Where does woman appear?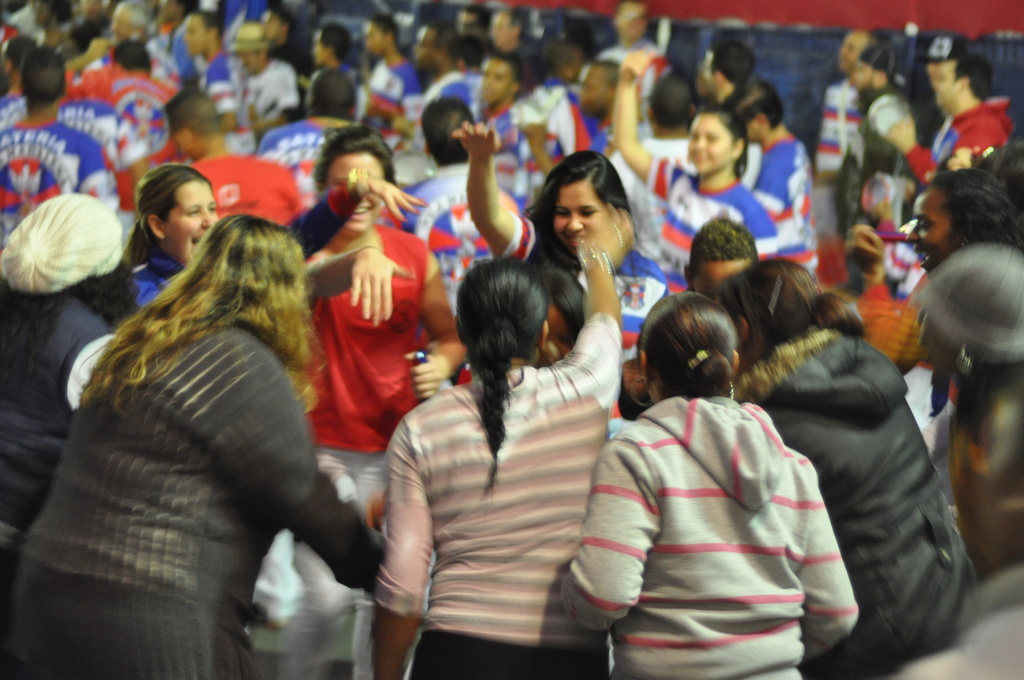
Appears at (left=252, top=124, right=470, bottom=679).
